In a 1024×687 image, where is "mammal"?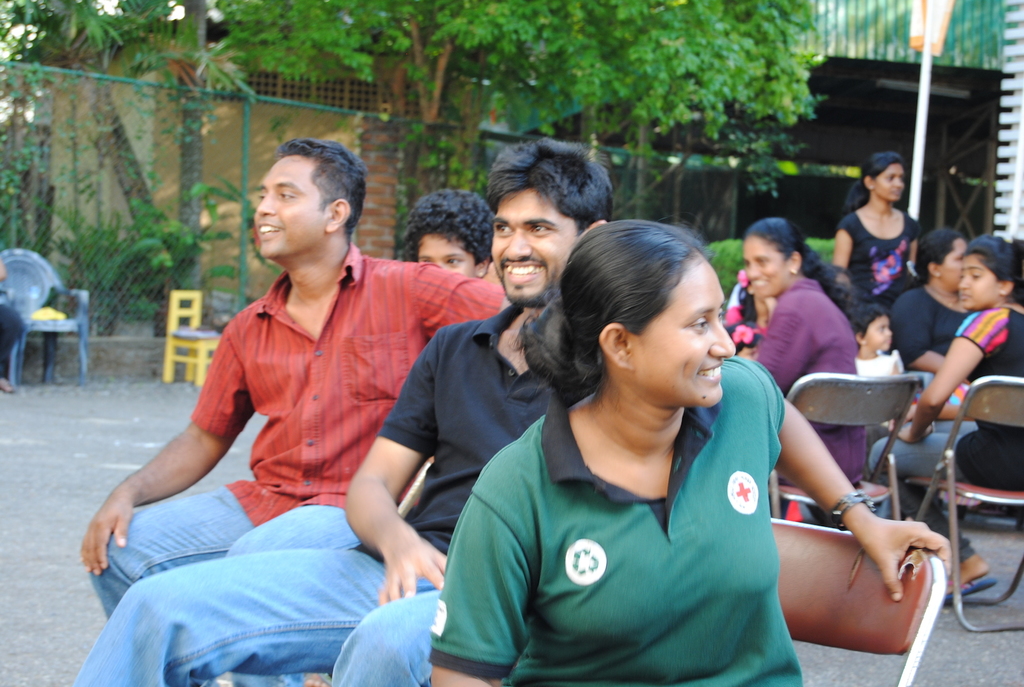
{"left": 891, "top": 232, "right": 974, "bottom": 373}.
